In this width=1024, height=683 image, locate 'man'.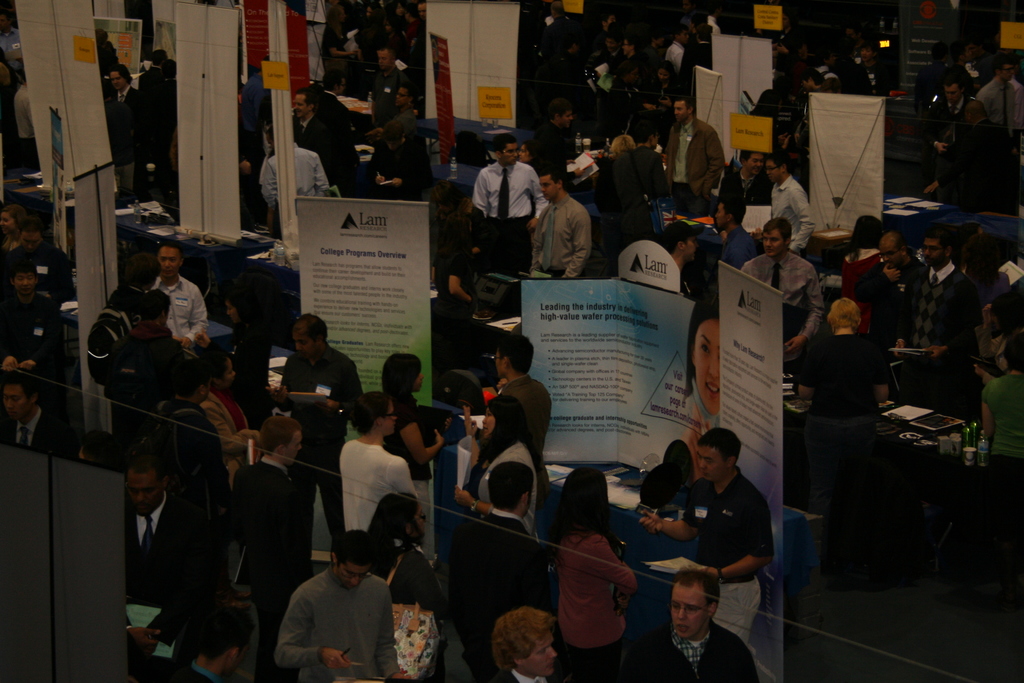
Bounding box: 260,139,327,236.
